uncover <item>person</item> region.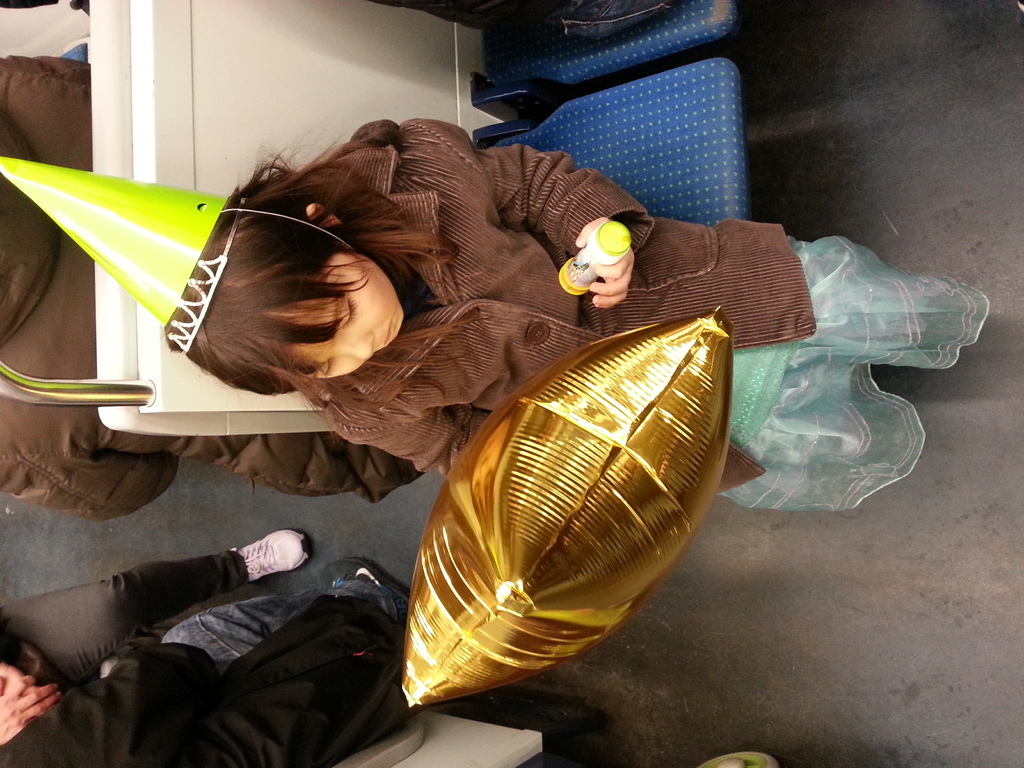
Uncovered: detection(0, 547, 422, 767).
